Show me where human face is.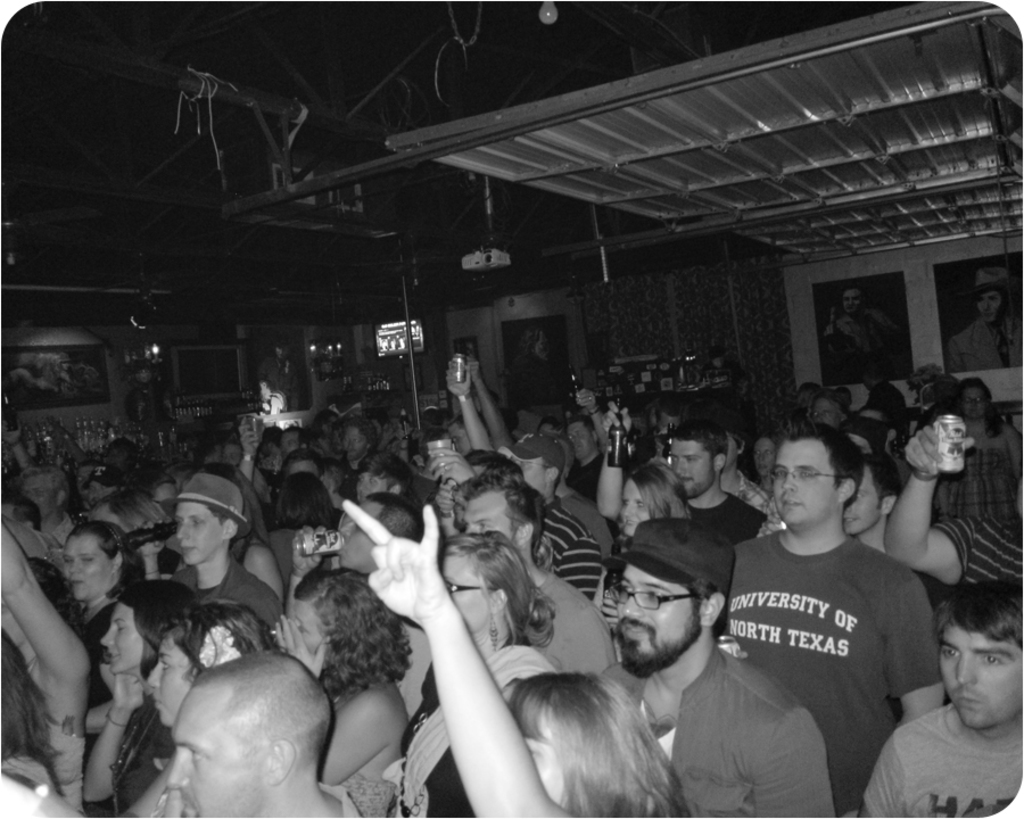
human face is at box(965, 387, 988, 419).
